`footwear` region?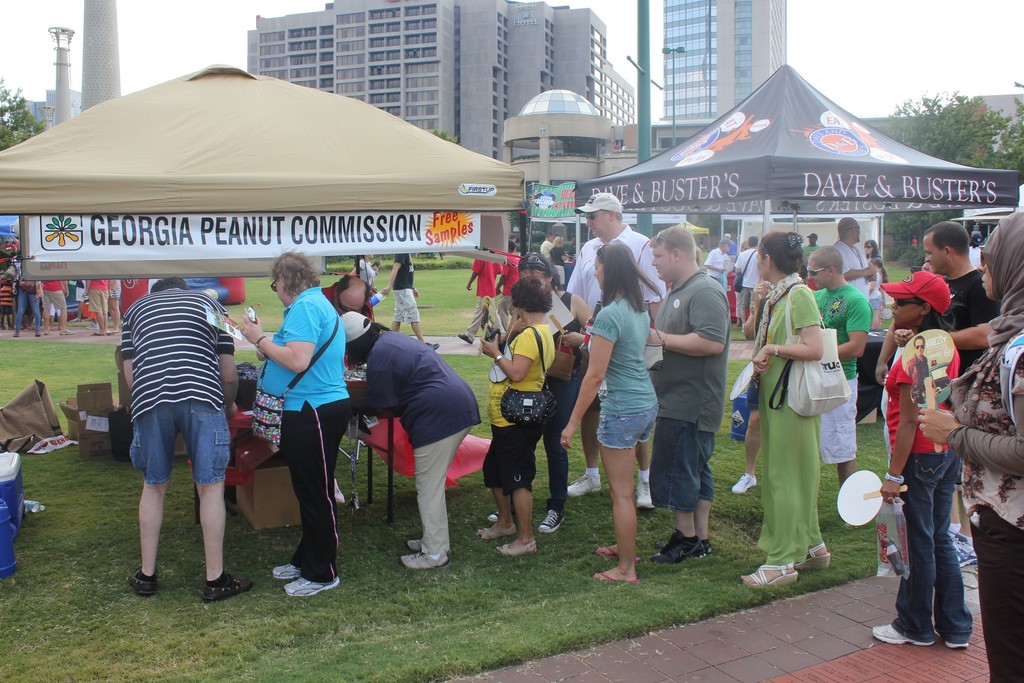
region(954, 537, 977, 573)
